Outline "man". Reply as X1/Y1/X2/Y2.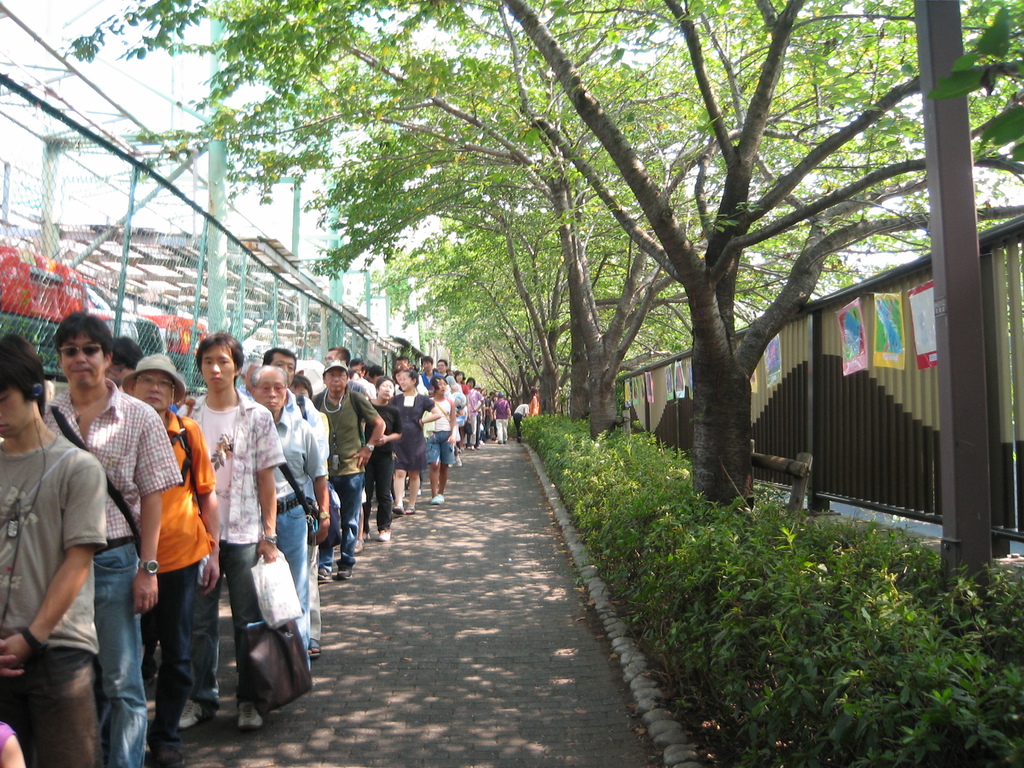
392/355/431/393.
